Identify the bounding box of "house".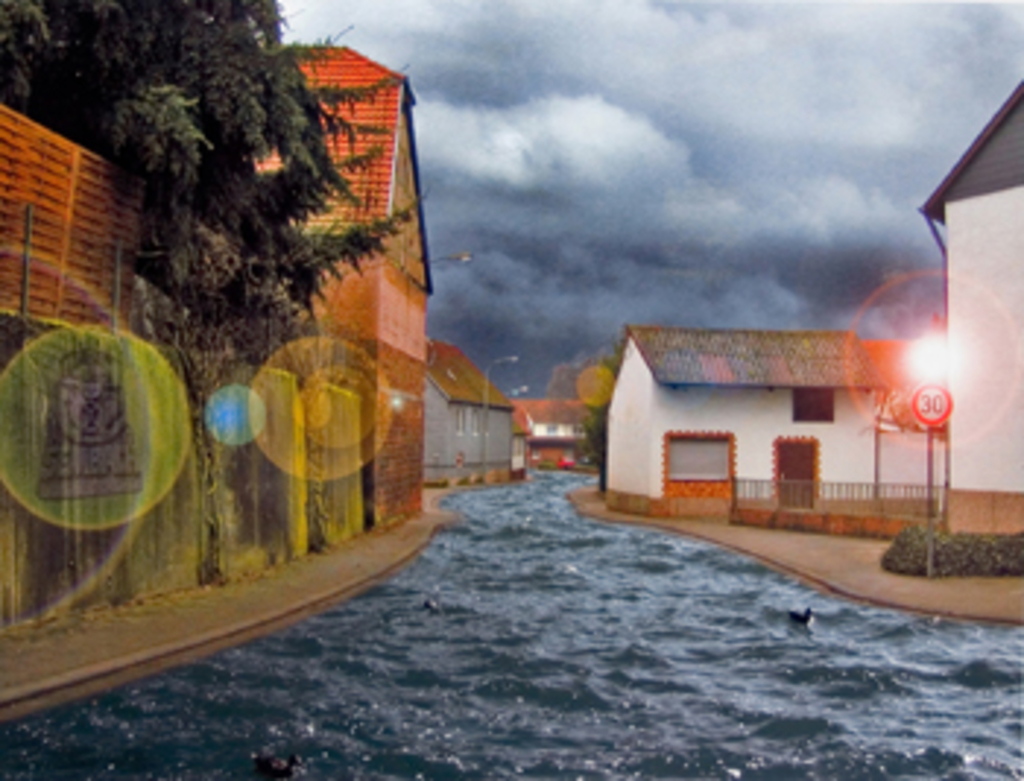
{"x1": 603, "y1": 325, "x2": 951, "y2": 524}.
